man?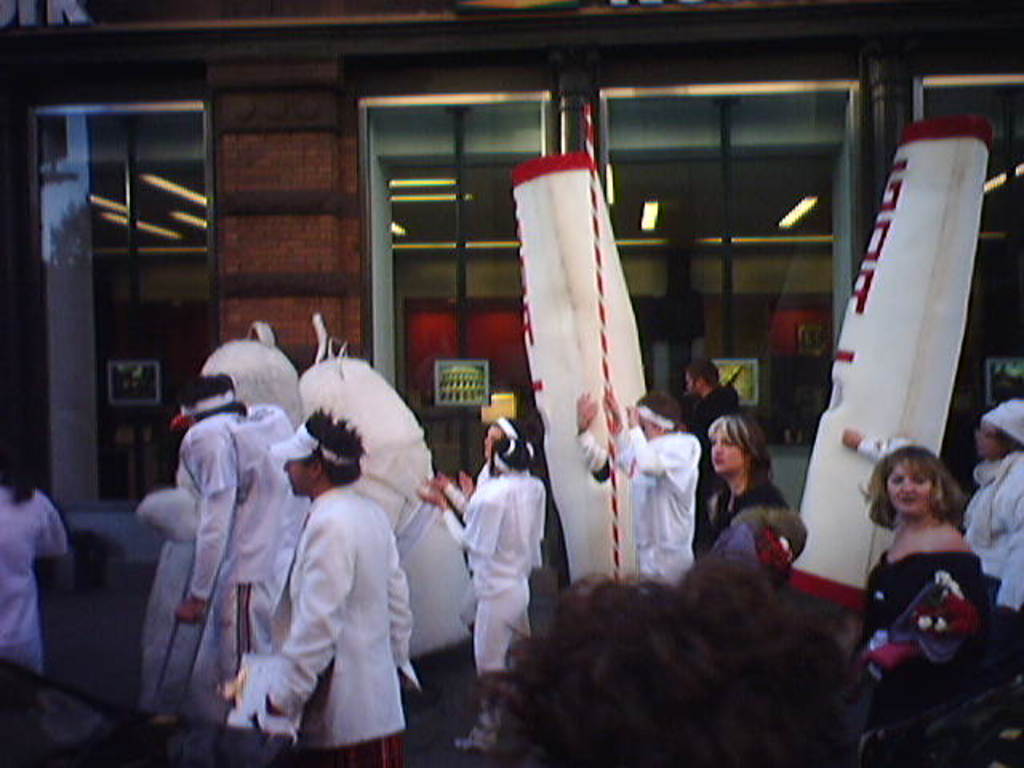
Rect(677, 355, 744, 498)
